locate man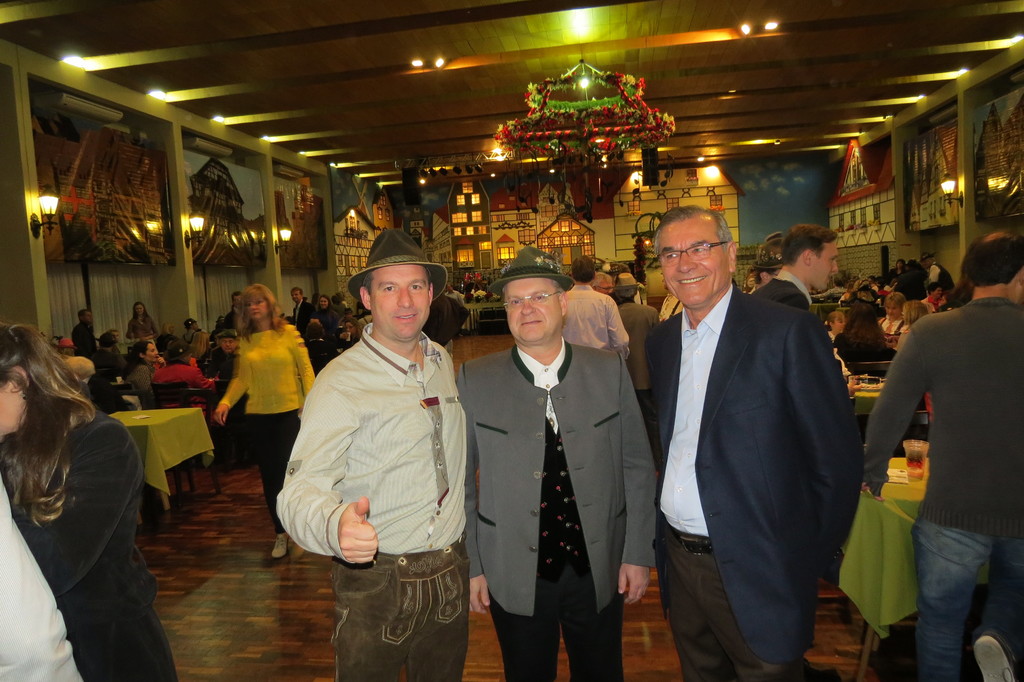
[452,244,656,681]
